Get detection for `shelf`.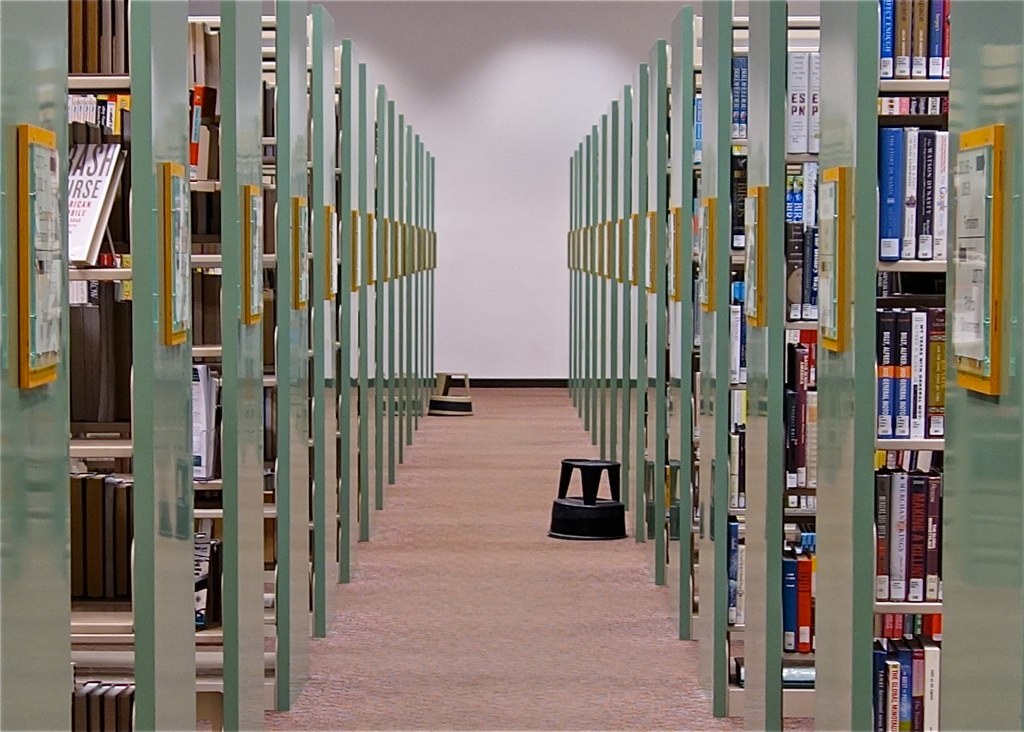
Detection: 781, 0, 829, 163.
